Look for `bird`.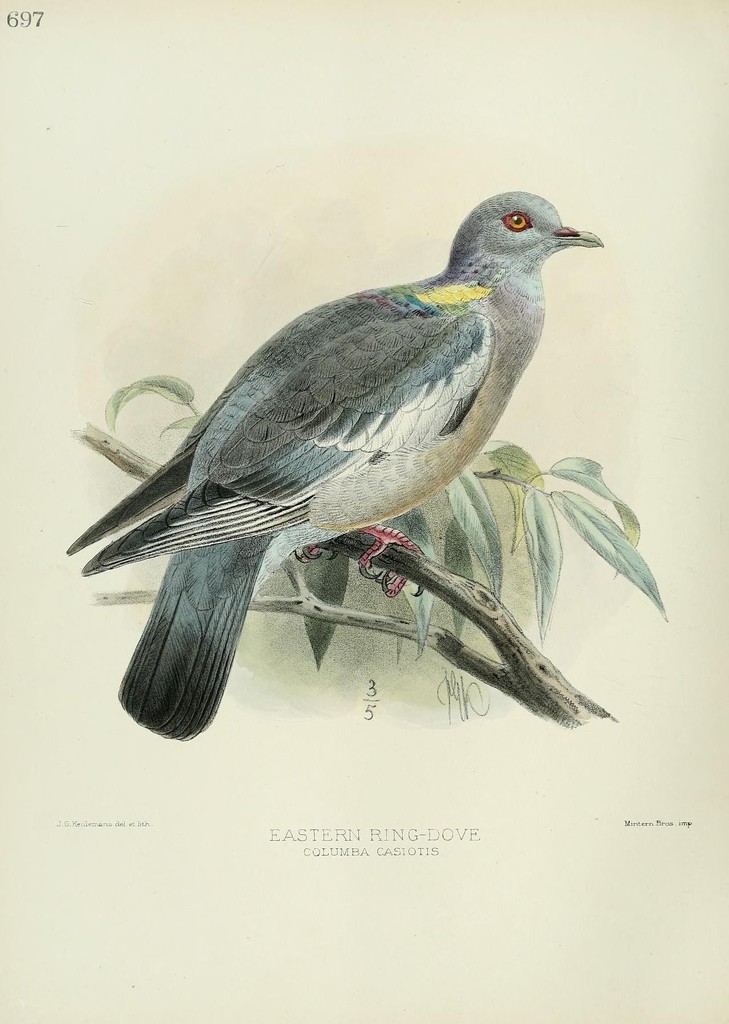
Found: bbox=(54, 191, 604, 616).
